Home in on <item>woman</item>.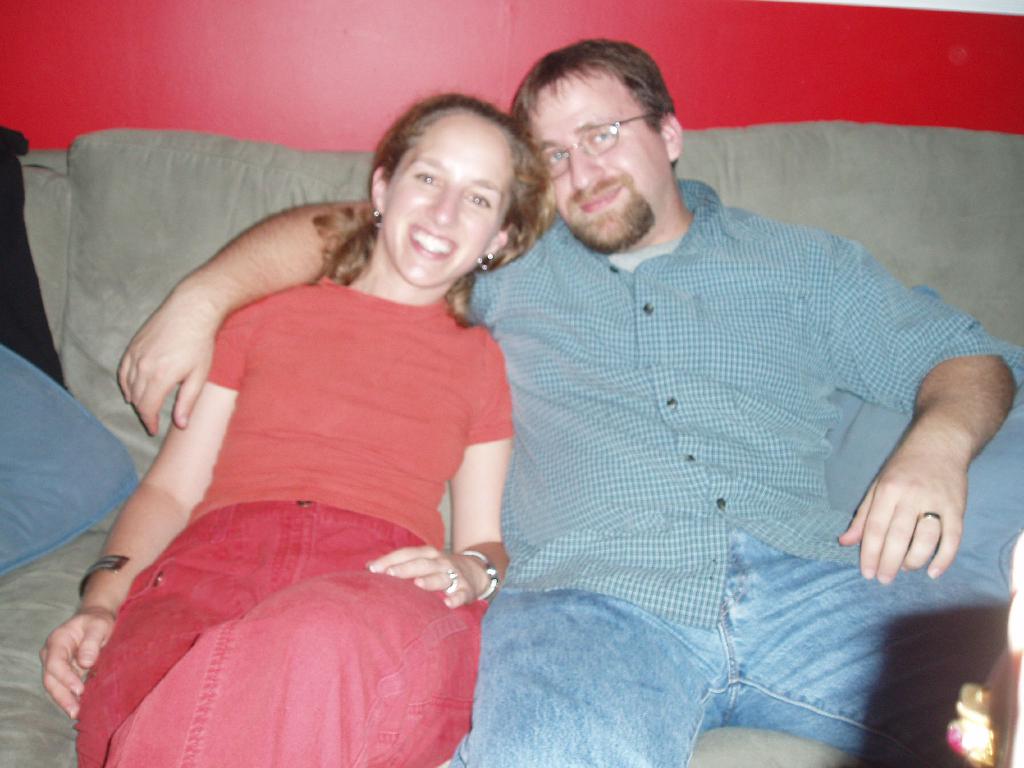
Homed in at [left=36, top=89, right=545, bottom=767].
